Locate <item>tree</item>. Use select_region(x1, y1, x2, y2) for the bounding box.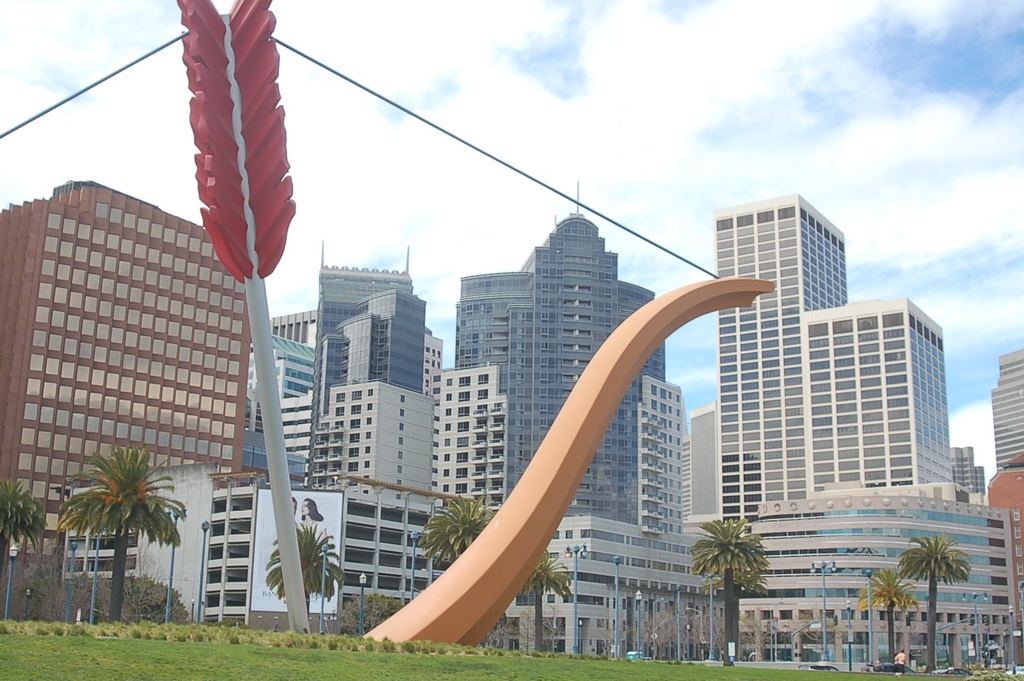
select_region(686, 509, 774, 666).
